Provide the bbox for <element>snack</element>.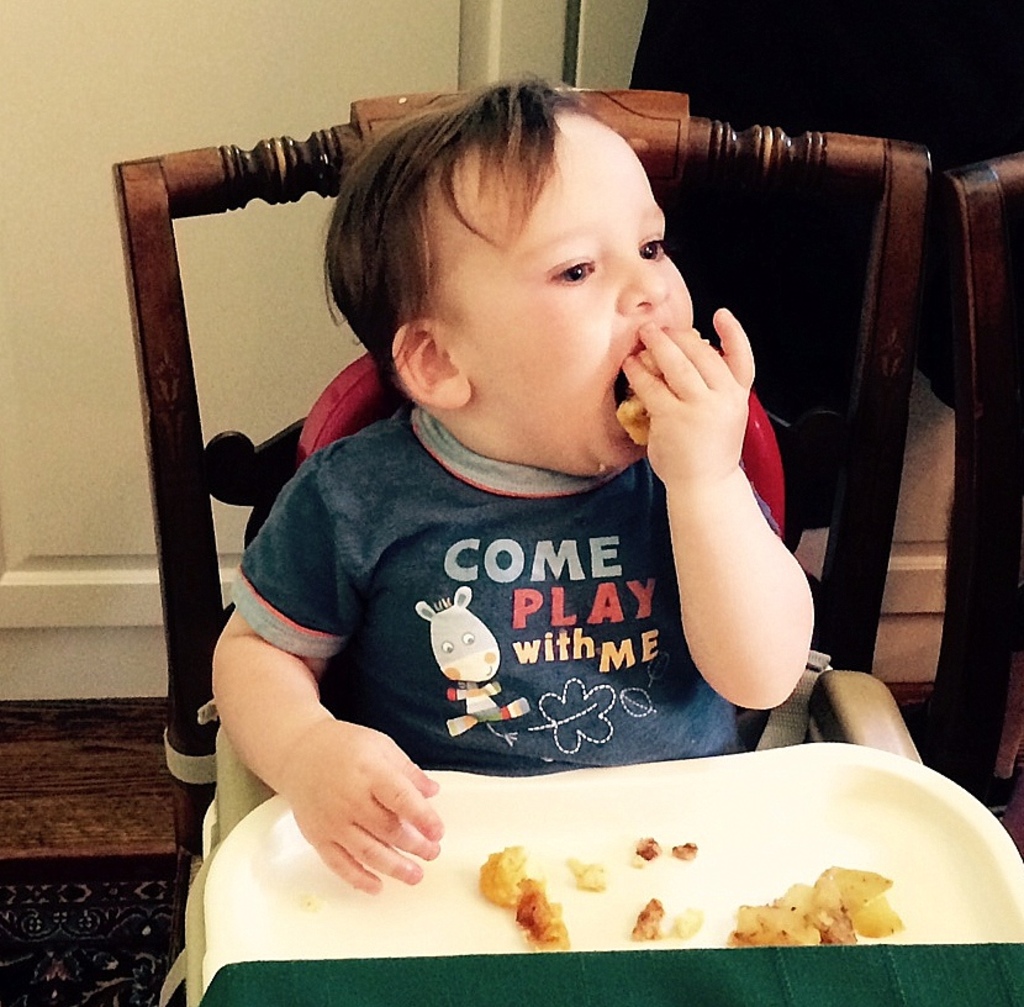
642,837,675,861.
